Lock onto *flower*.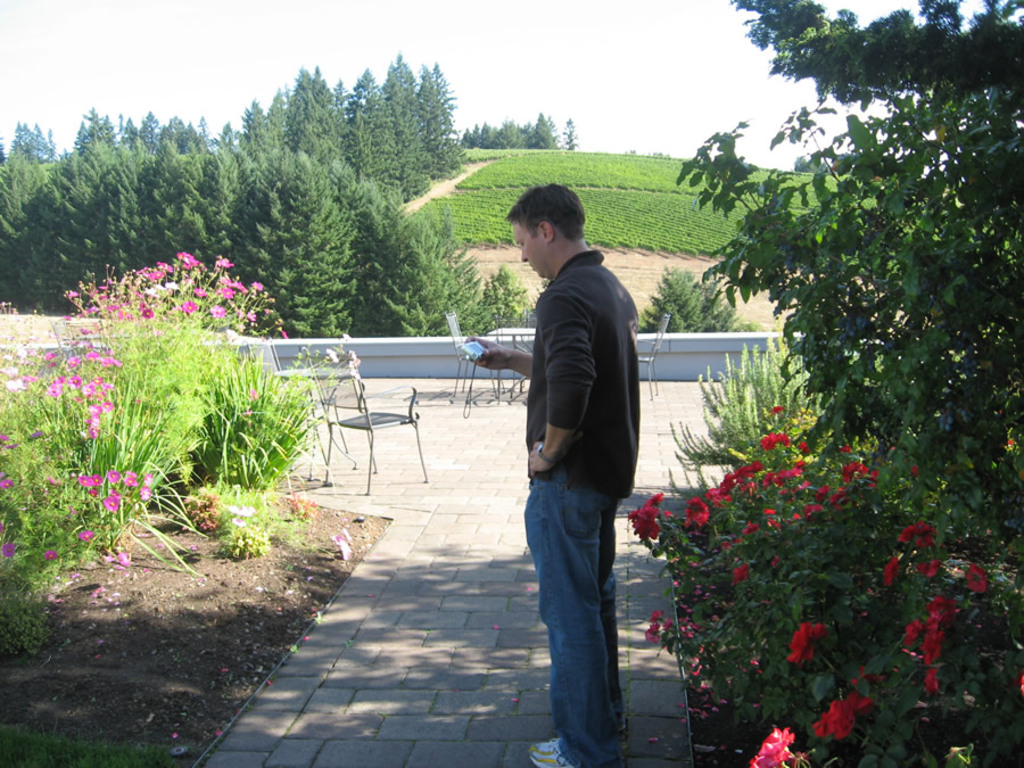
Locked: <region>122, 473, 140, 487</region>.
